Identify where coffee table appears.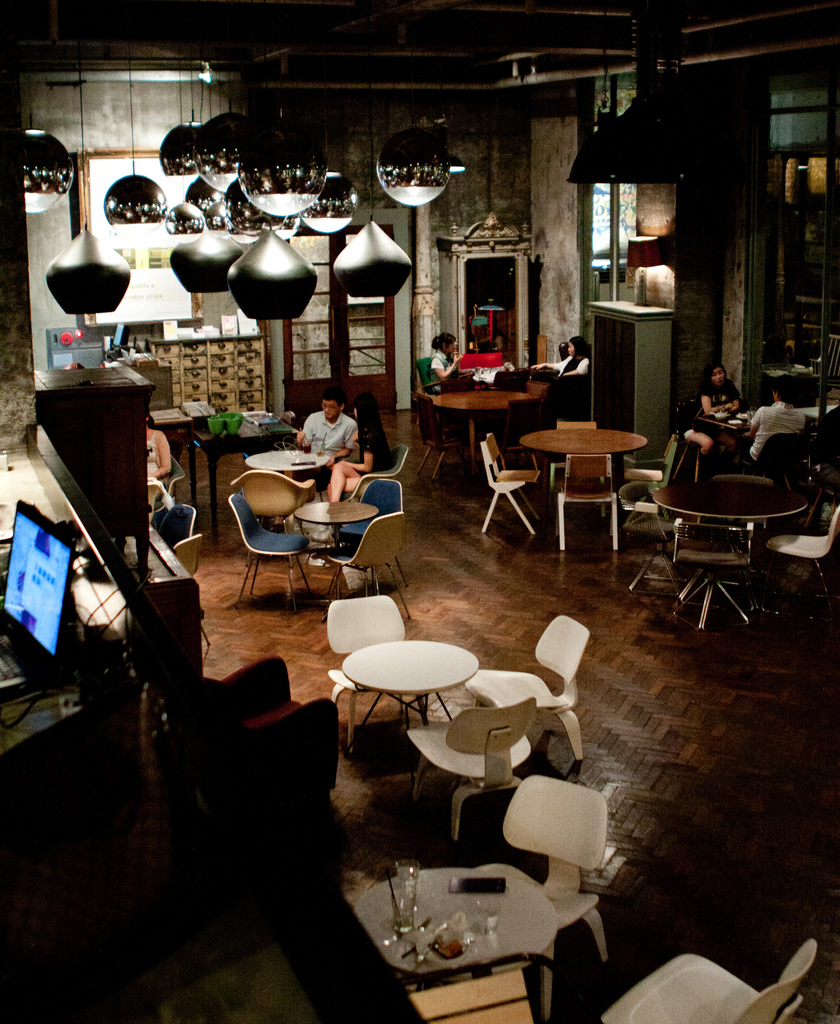
Appears at locate(351, 865, 559, 995).
